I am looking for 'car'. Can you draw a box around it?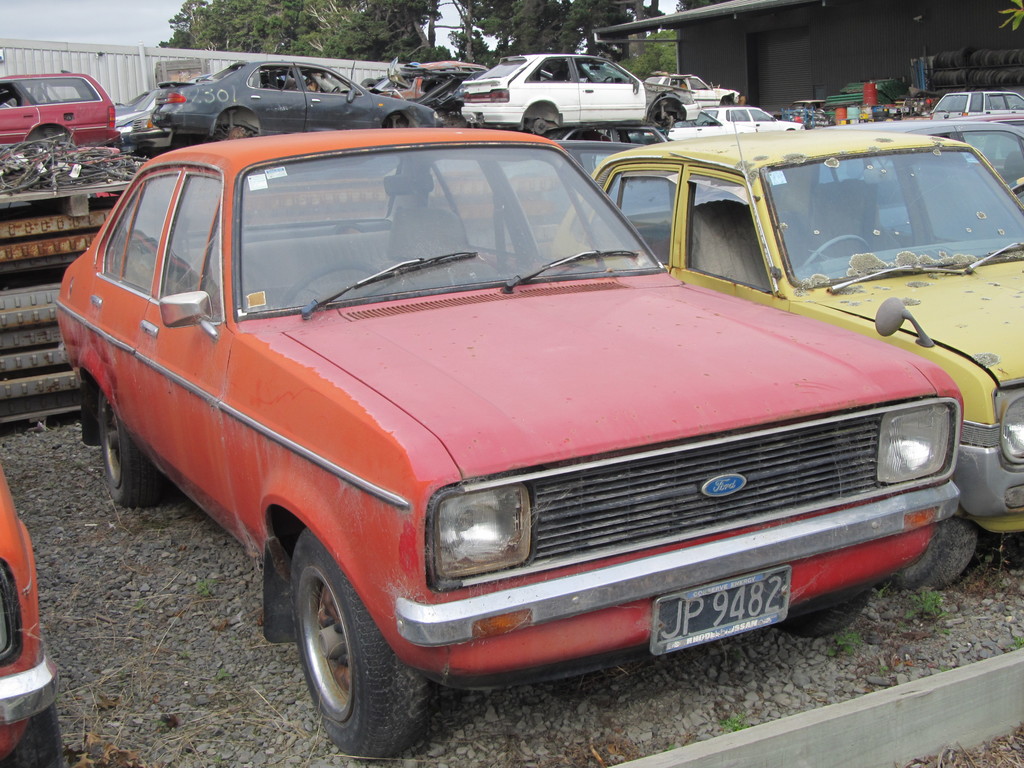
Sure, the bounding box is bbox(133, 59, 440, 147).
